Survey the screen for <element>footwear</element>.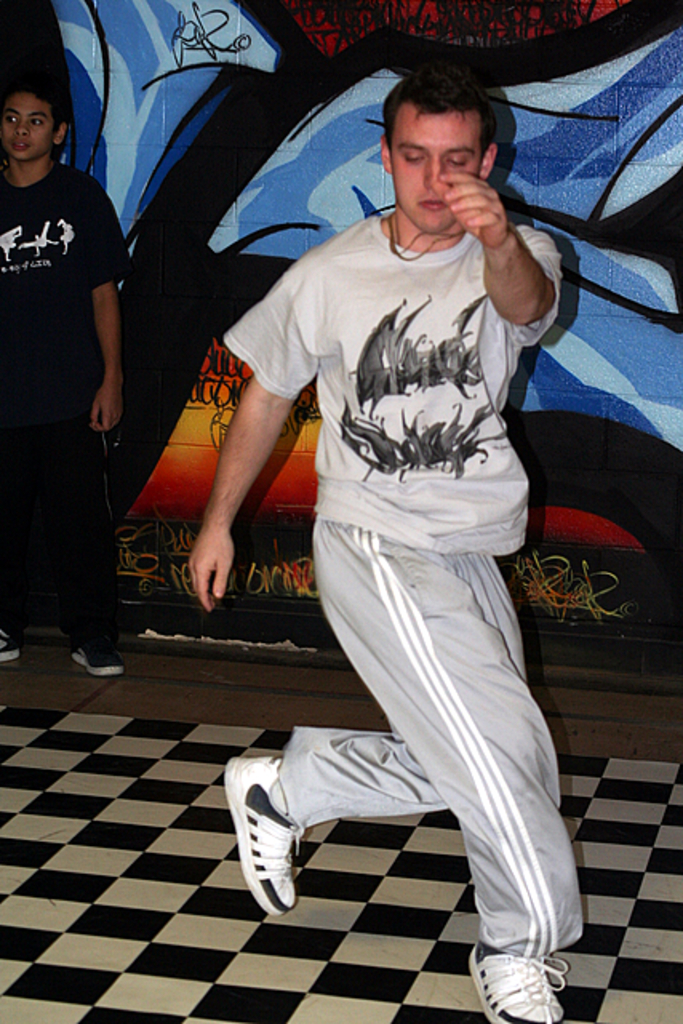
Survey found: rect(226, 747, 307, 918).
